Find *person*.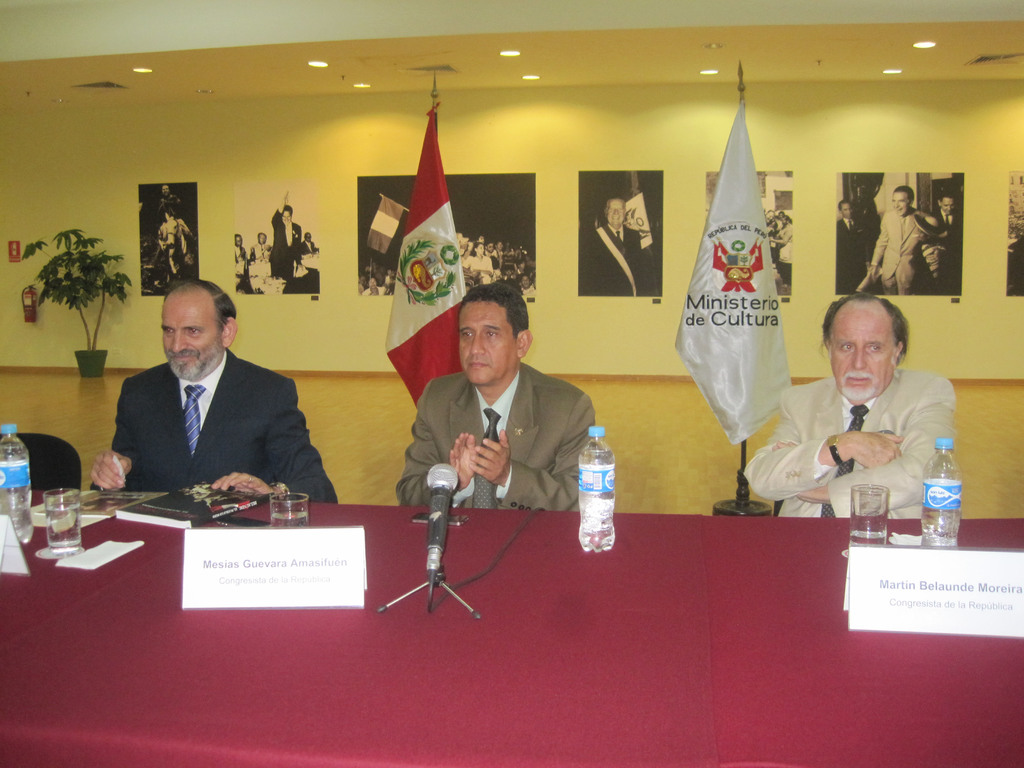
bbox=[395, 281, 598, 513].
